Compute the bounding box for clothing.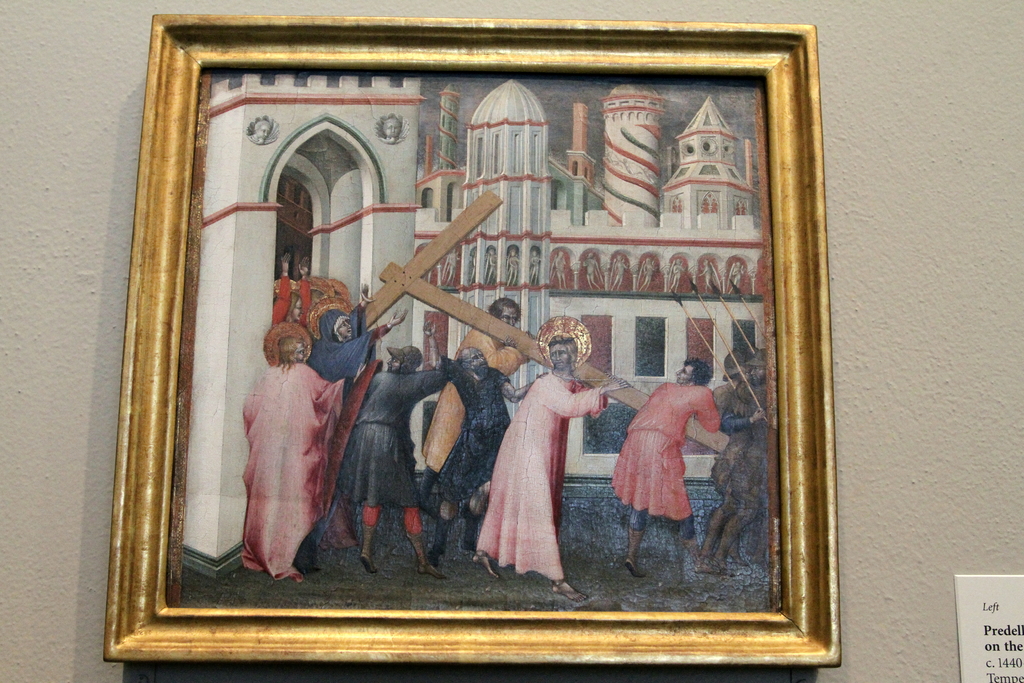
{"left": 423, "top": 328, "right": 528, "bottom": 498}.
